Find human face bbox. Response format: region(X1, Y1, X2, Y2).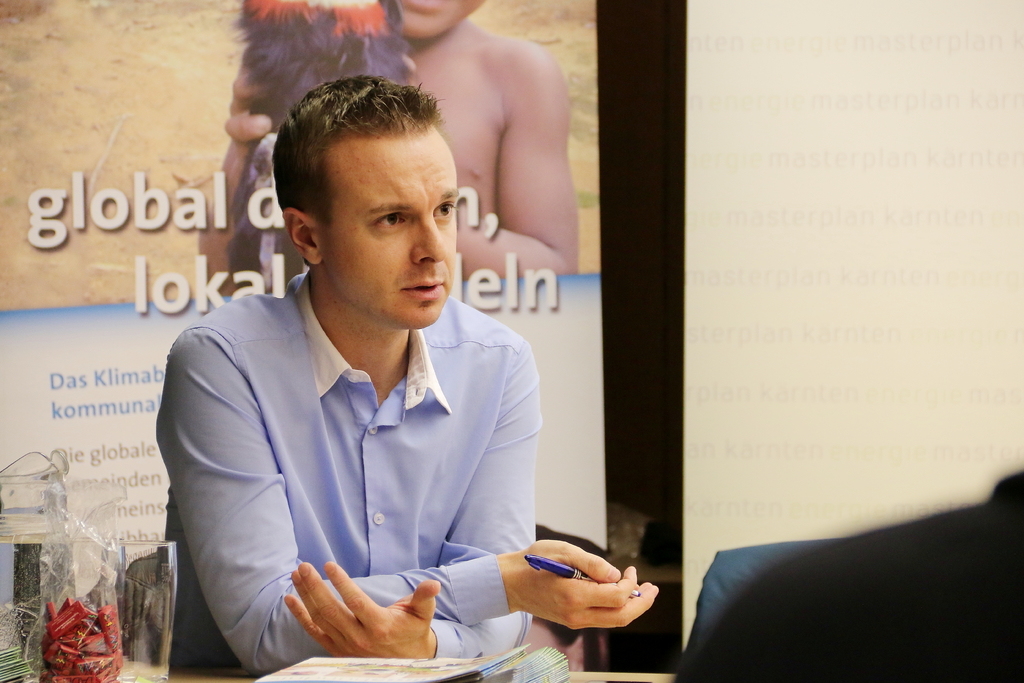
region(319, 136, 457, 328).
